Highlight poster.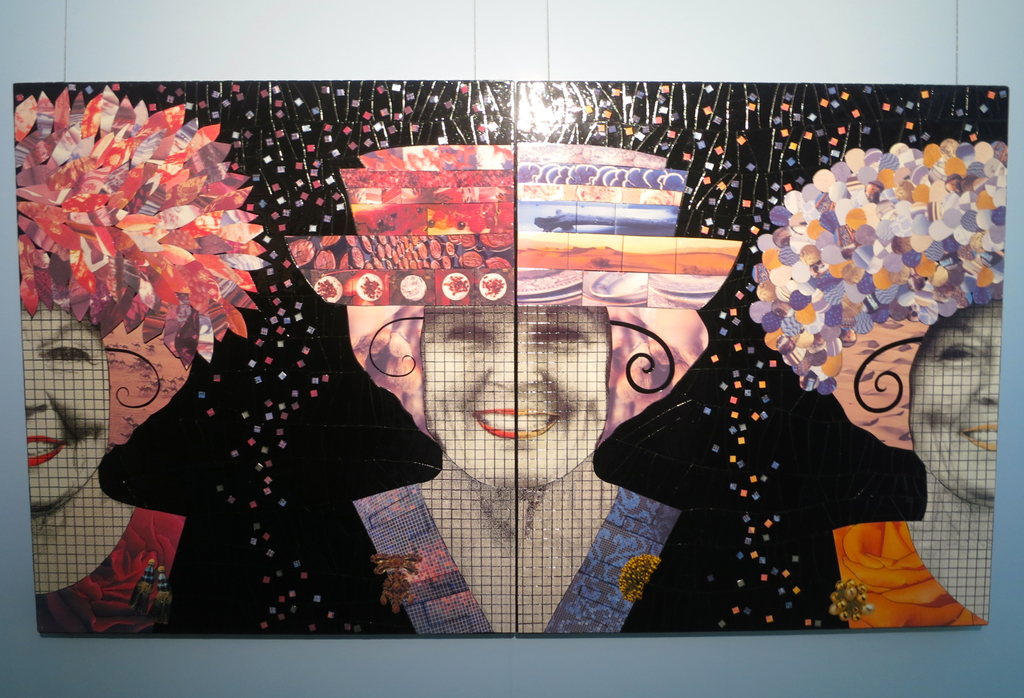
Highlighted region: {"left": 0, "top": 0, "right": 1023, "bottom": 697}.
